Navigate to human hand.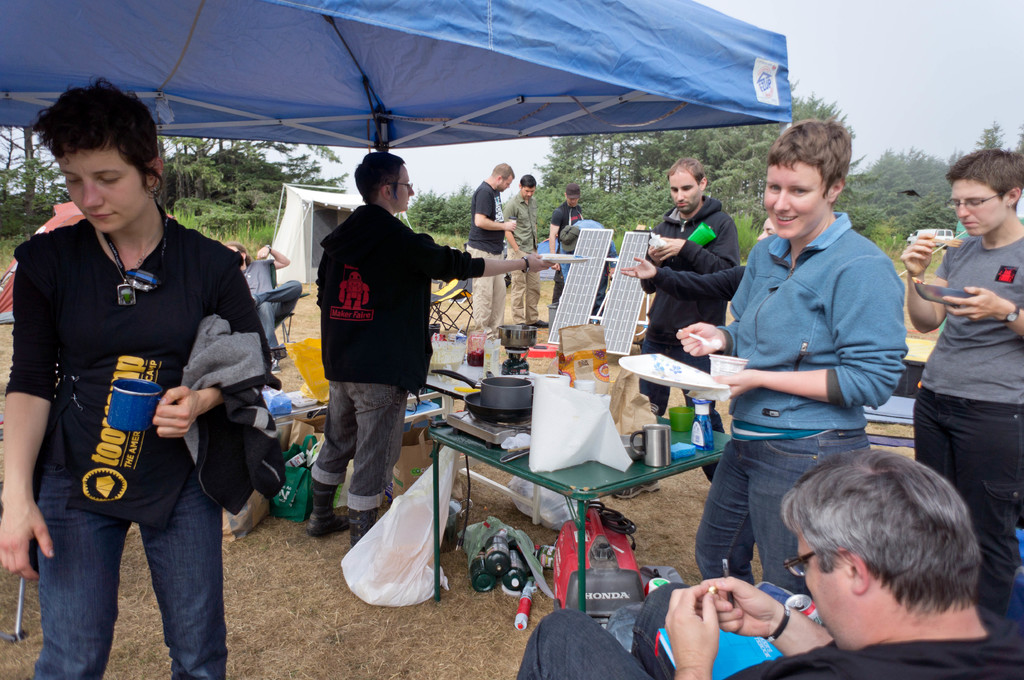
Navigation target: l=505, t=219, r=518, b=233.
